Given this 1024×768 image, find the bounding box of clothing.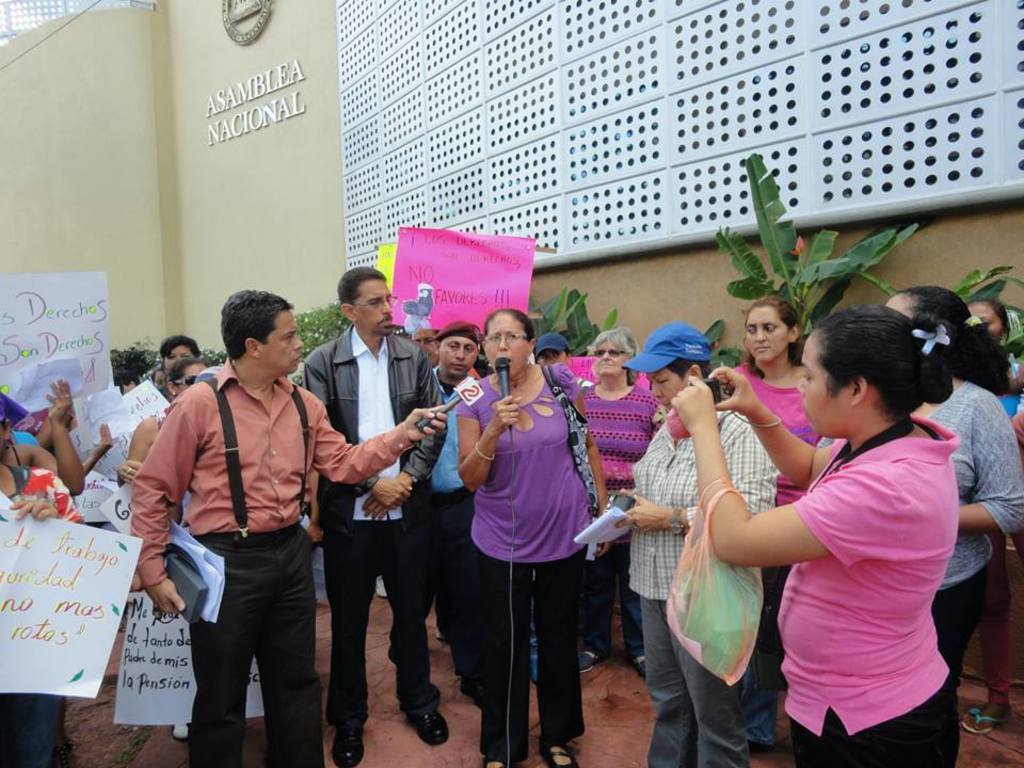
{"x1": 729, "y1": 362, "x2": 817, "y2": 505}.
